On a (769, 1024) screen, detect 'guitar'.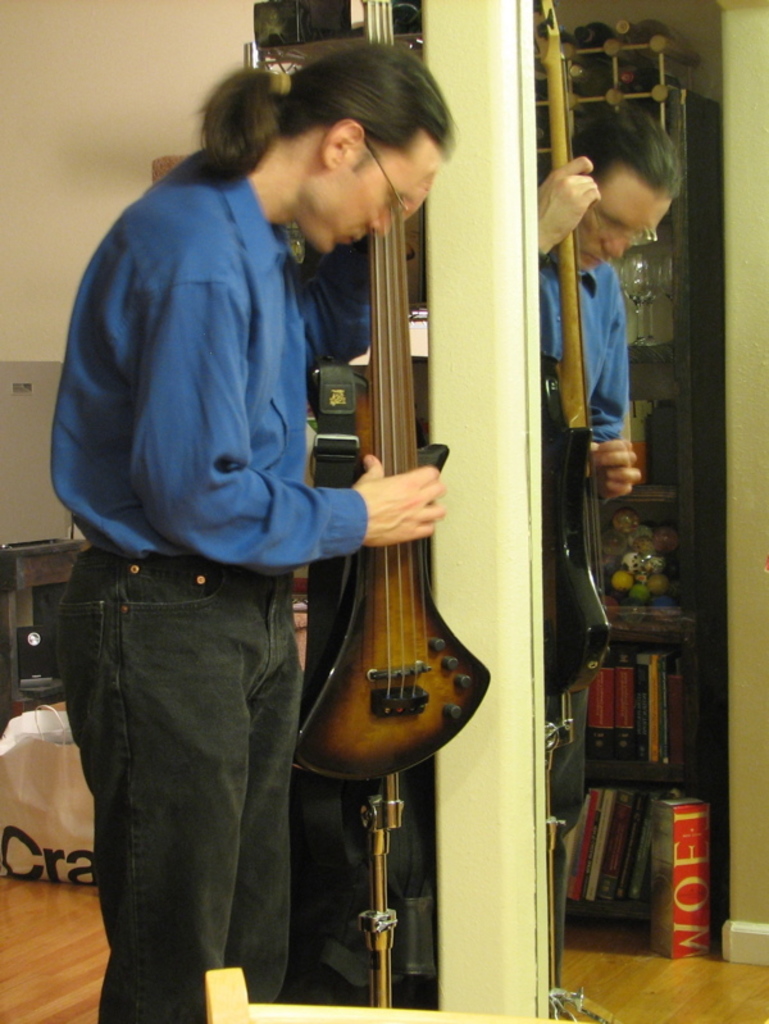
x1=292, y1=0, x2=495, y2=784.
